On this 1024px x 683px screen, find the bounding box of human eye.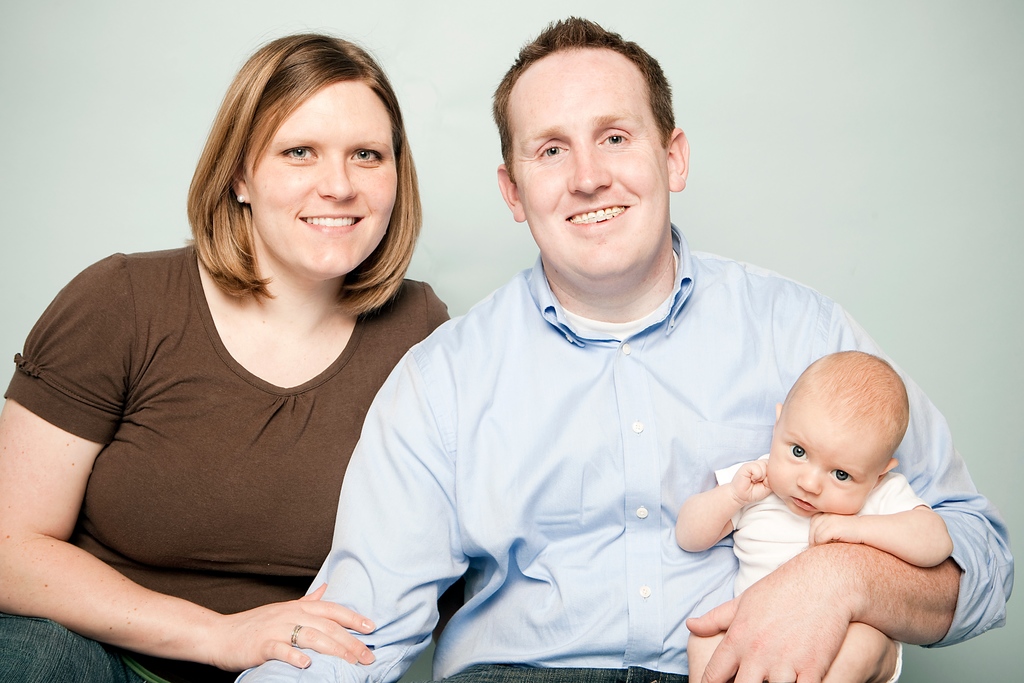
Bounding box: 593, 126, 630, 149.
